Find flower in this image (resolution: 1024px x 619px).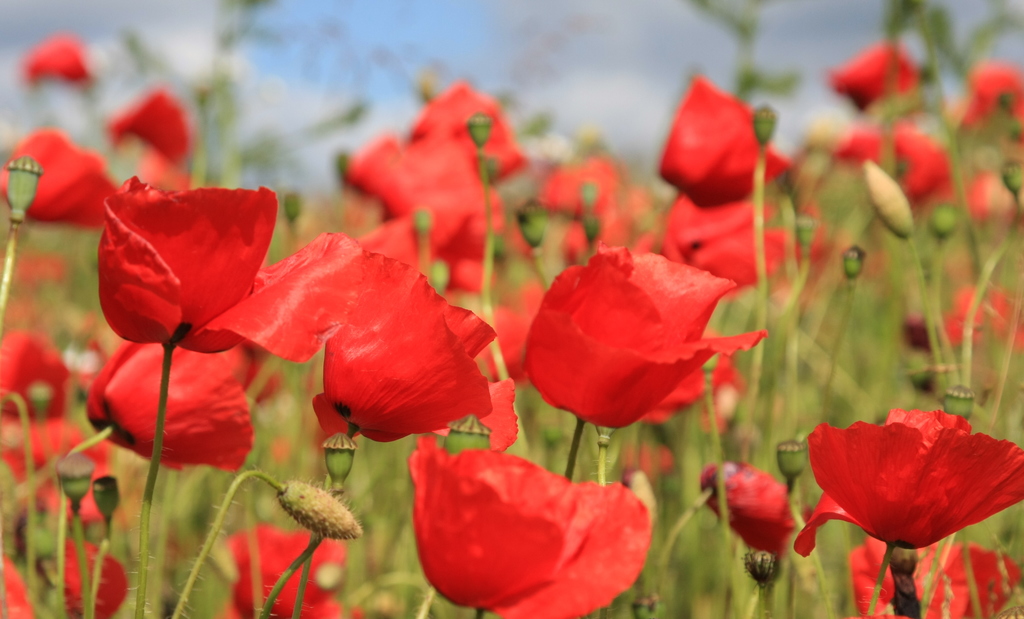
{"x1": 698, "y1": 458, "x2": 796, "y2": 561}.
